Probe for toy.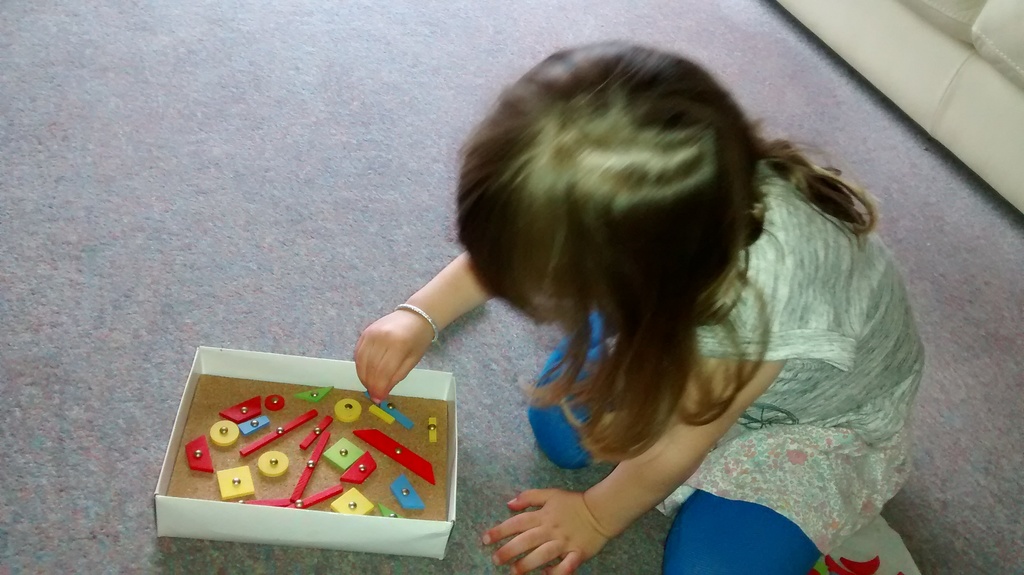
Probe result: 326, 495, 374, 519.
